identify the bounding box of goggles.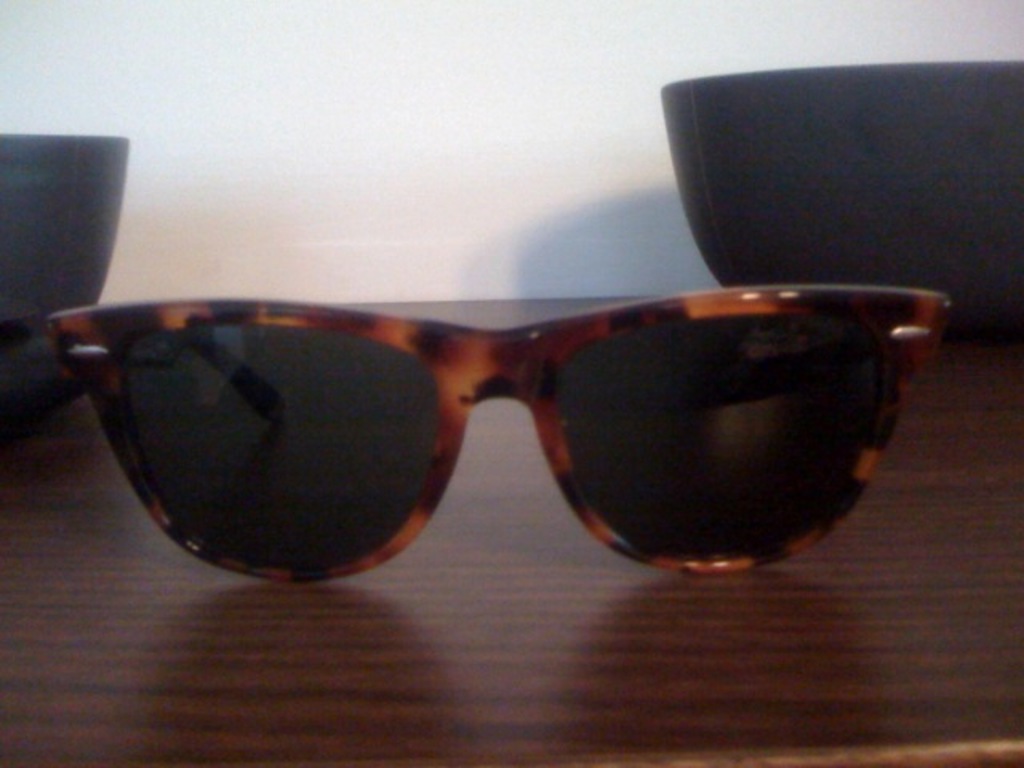
0,296,950,589.
